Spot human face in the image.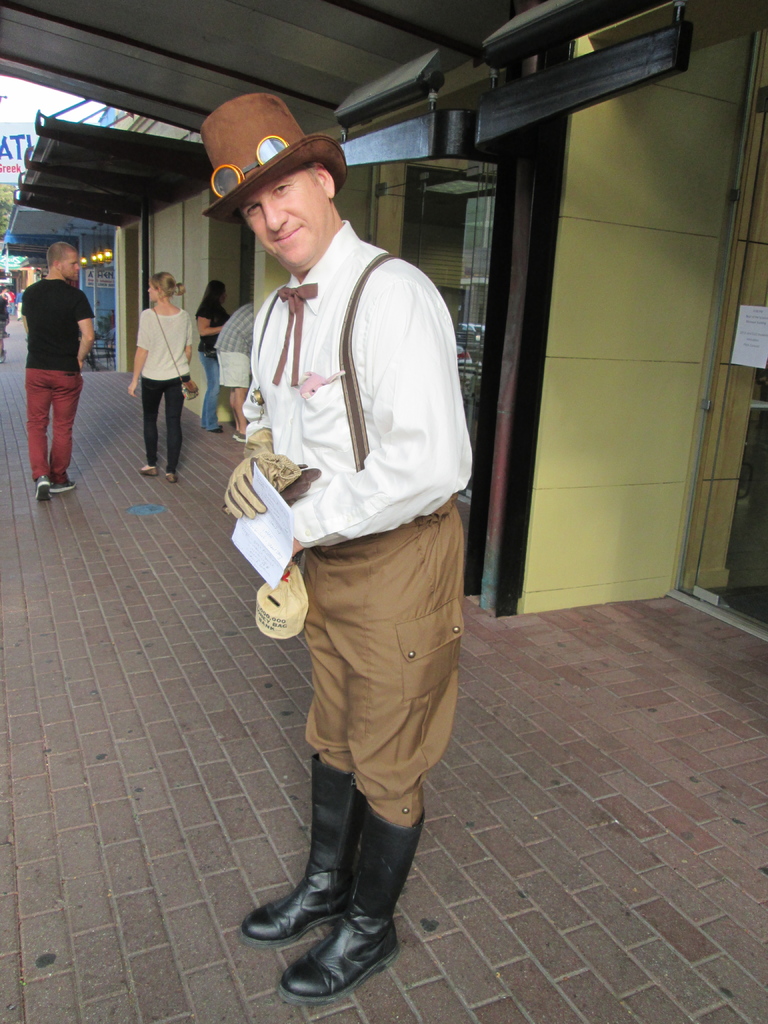
human face found at x1=65, y1=254, x2=81, y2=285.
